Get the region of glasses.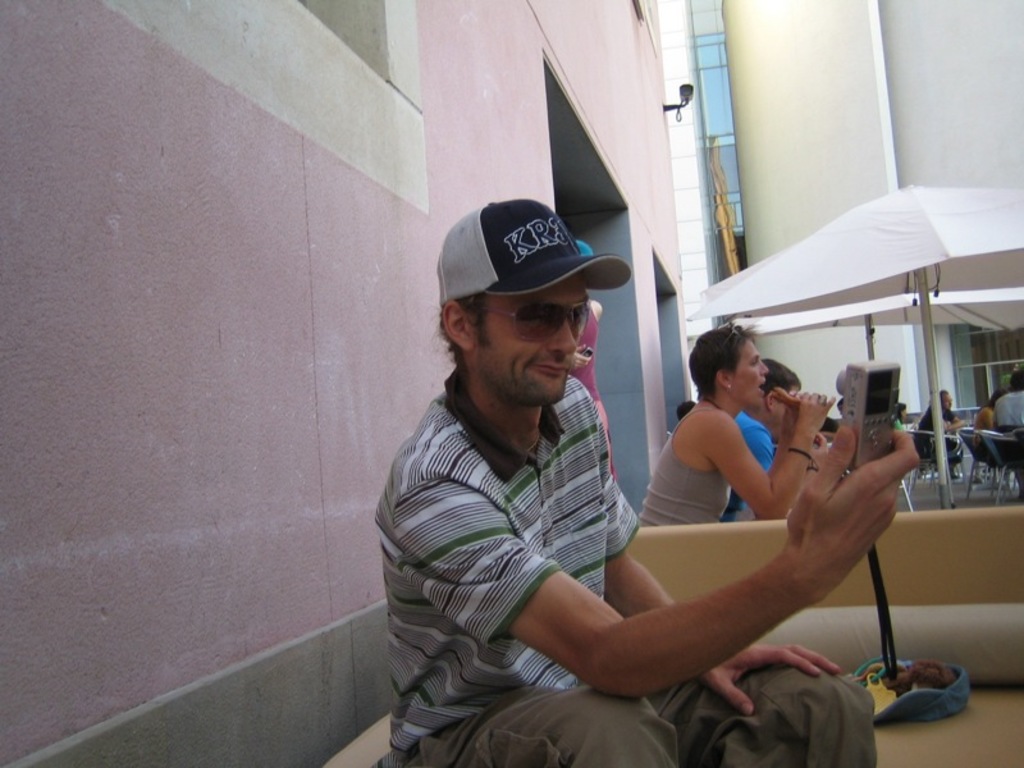
445/287/608/340.
